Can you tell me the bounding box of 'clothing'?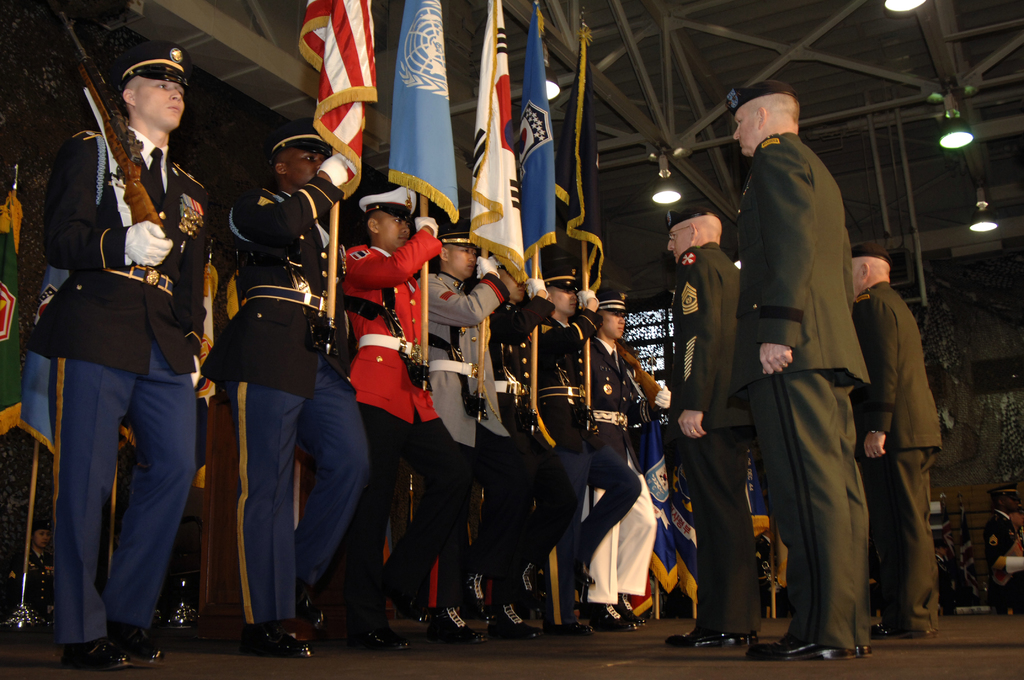
BBox(847, 287, 951, 642).
